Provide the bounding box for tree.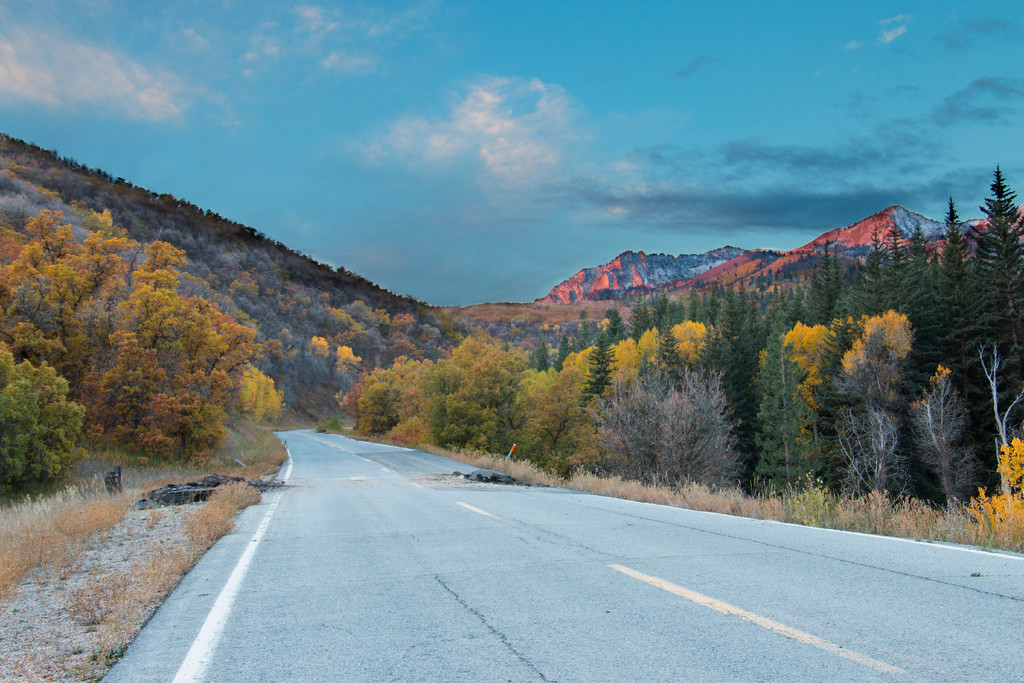
<box>797,226,886,512</box>.
